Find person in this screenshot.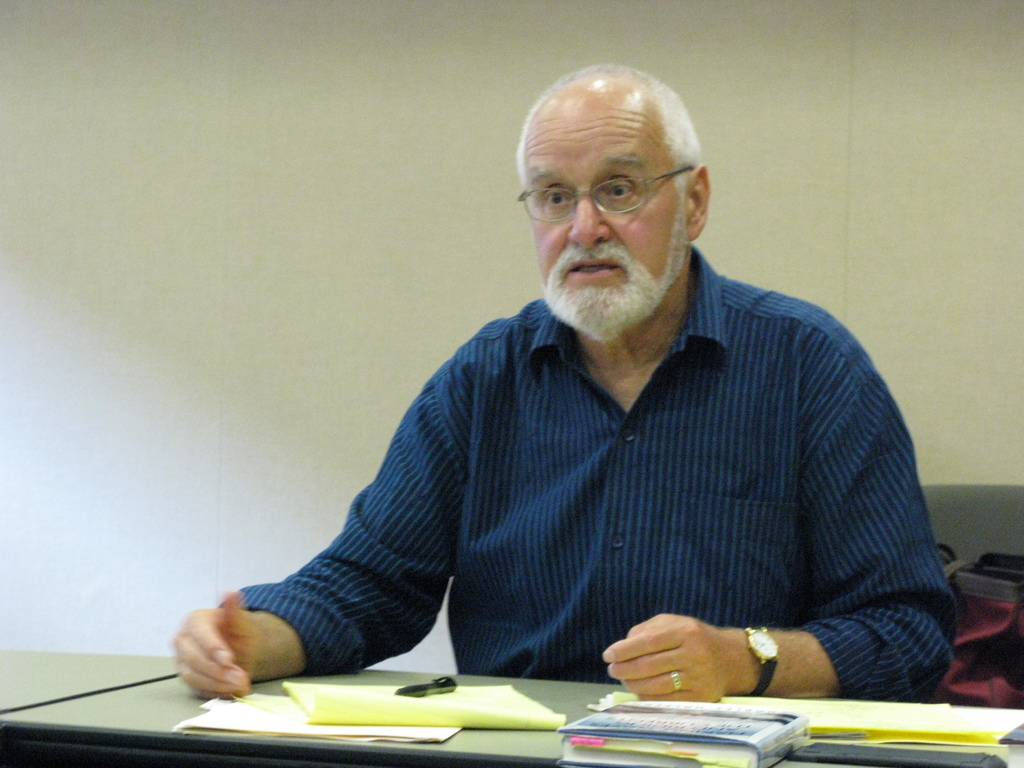
The bounding box for person is <region>184, 58, 957, 728</region>.
